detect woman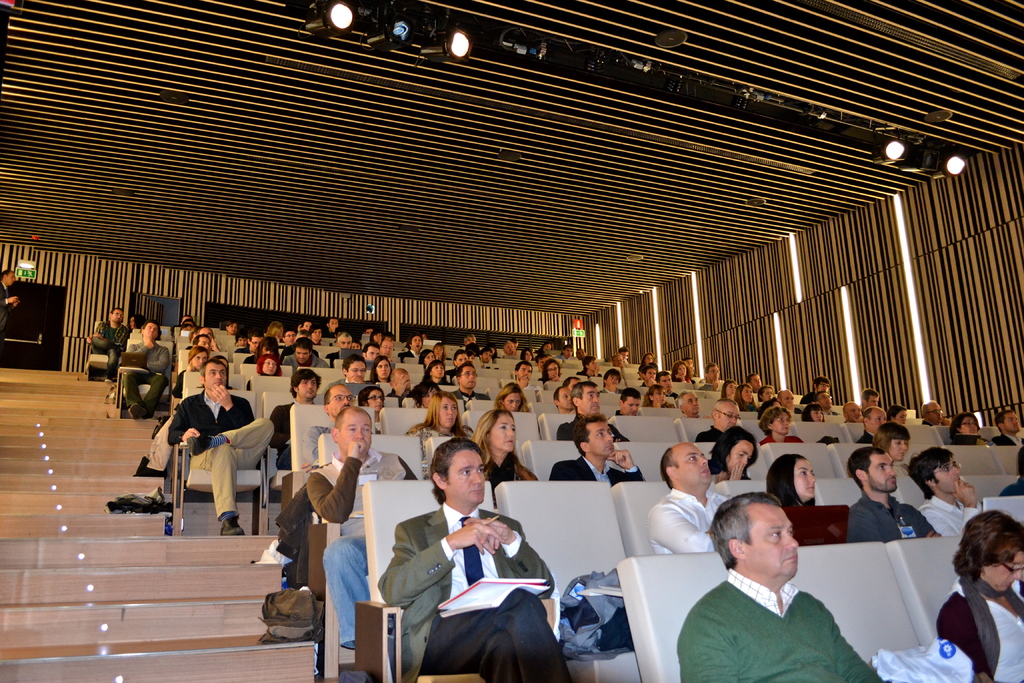
region(767, 454, 819, 507)
